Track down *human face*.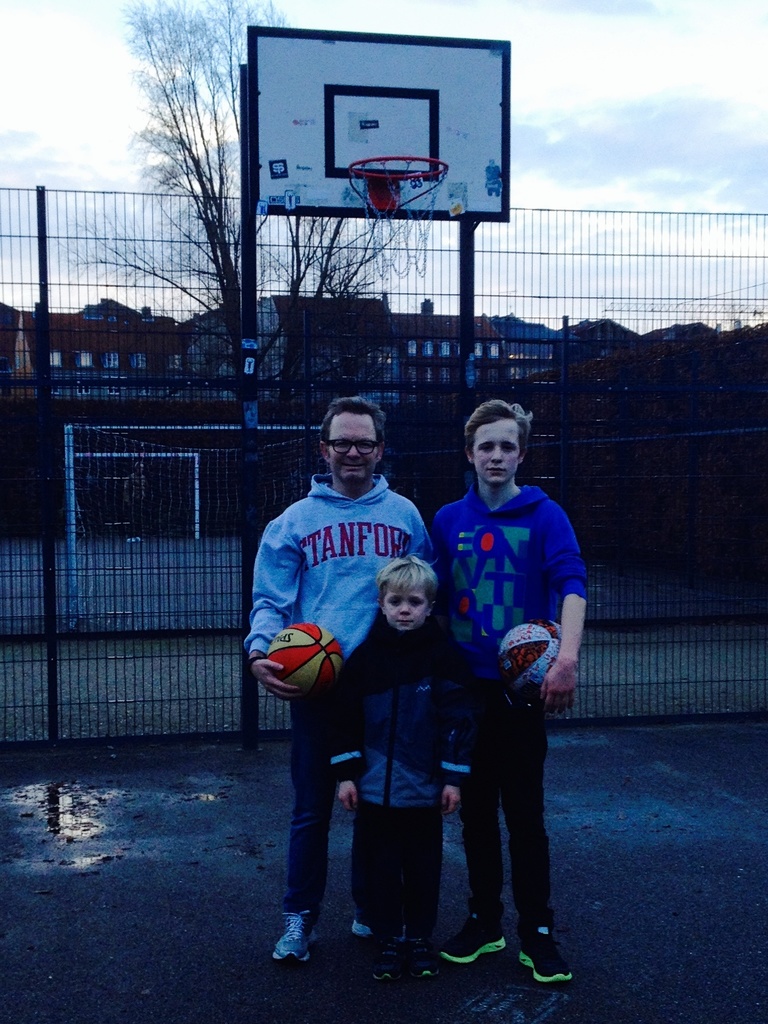
Tracked to Rect(474, 417, 523, 481).
